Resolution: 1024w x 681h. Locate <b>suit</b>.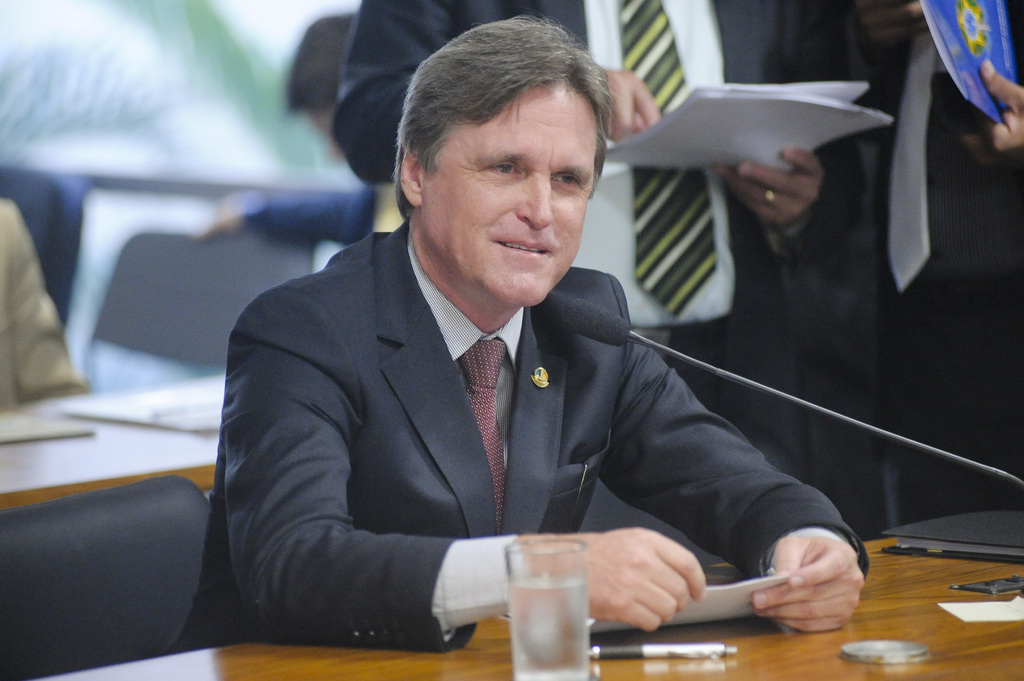
332:0:872:543.
